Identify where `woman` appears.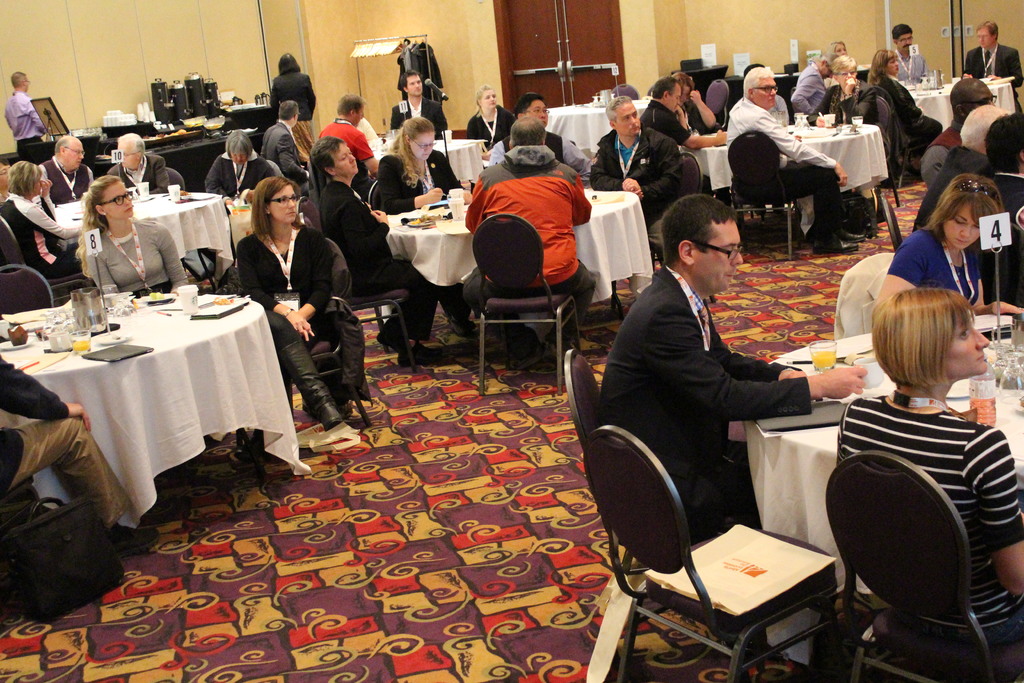
Appears at BBox(87, 175, 187, 285).
